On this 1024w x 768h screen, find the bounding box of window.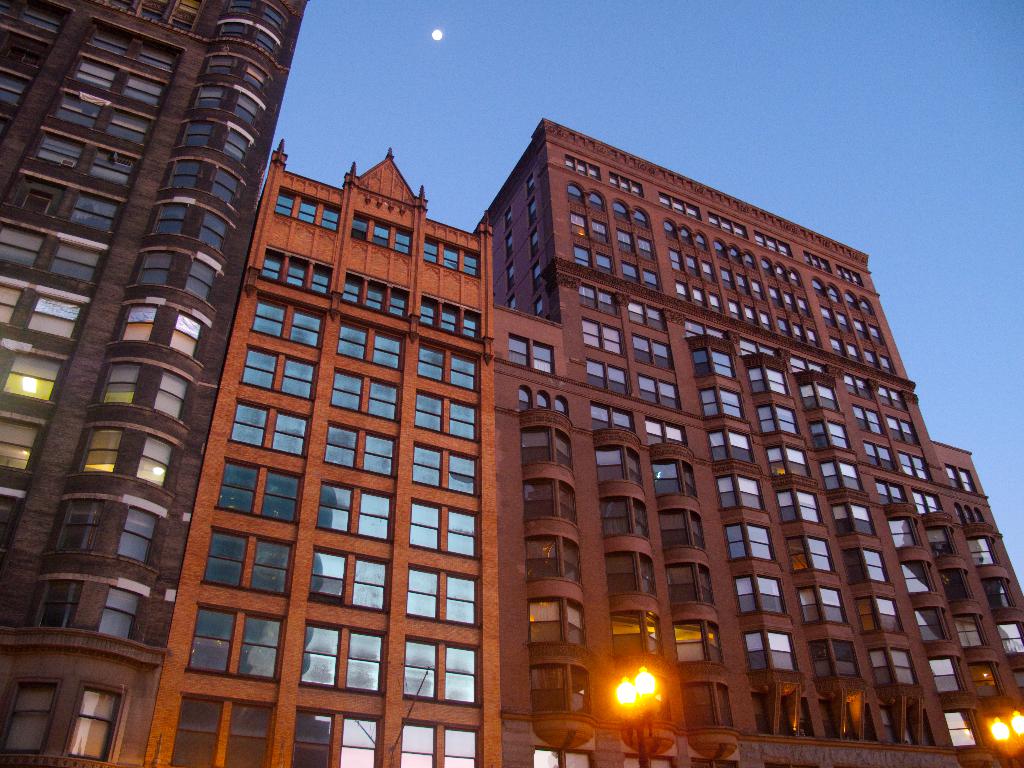
Bounding box: 412/444/475/495.
